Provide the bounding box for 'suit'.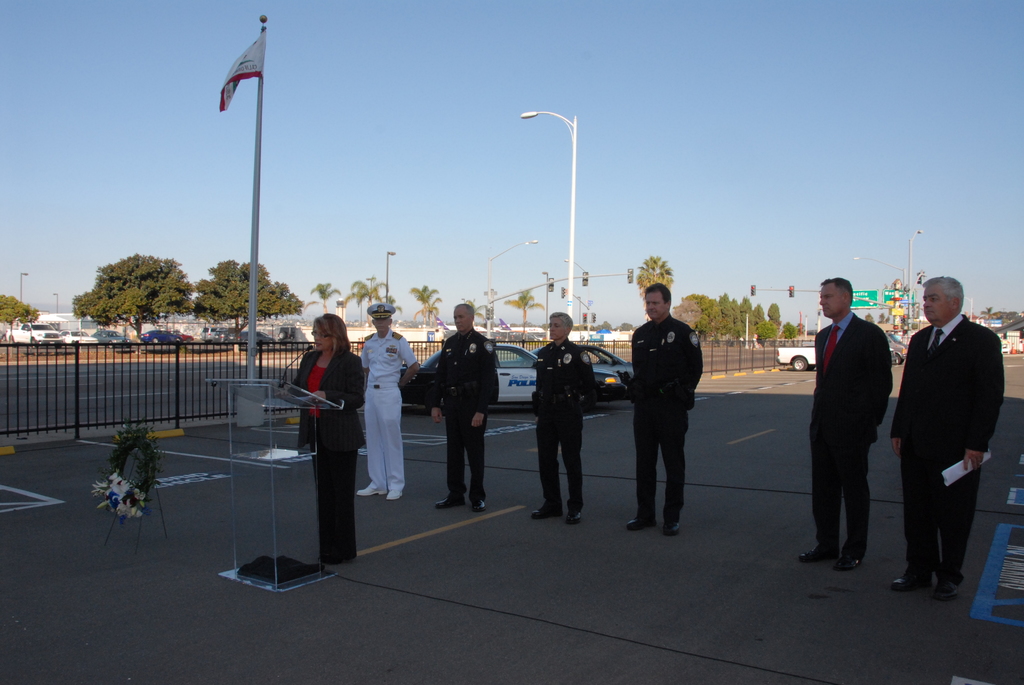
287, 350, 362, 555.
